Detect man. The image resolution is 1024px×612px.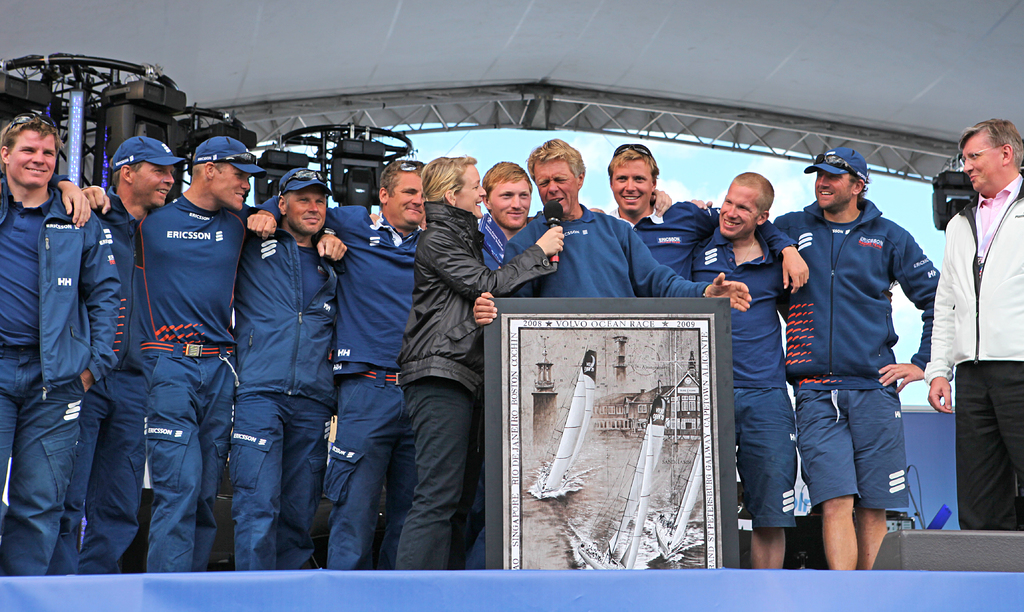
l=236, t=166, r=341, b=570.
